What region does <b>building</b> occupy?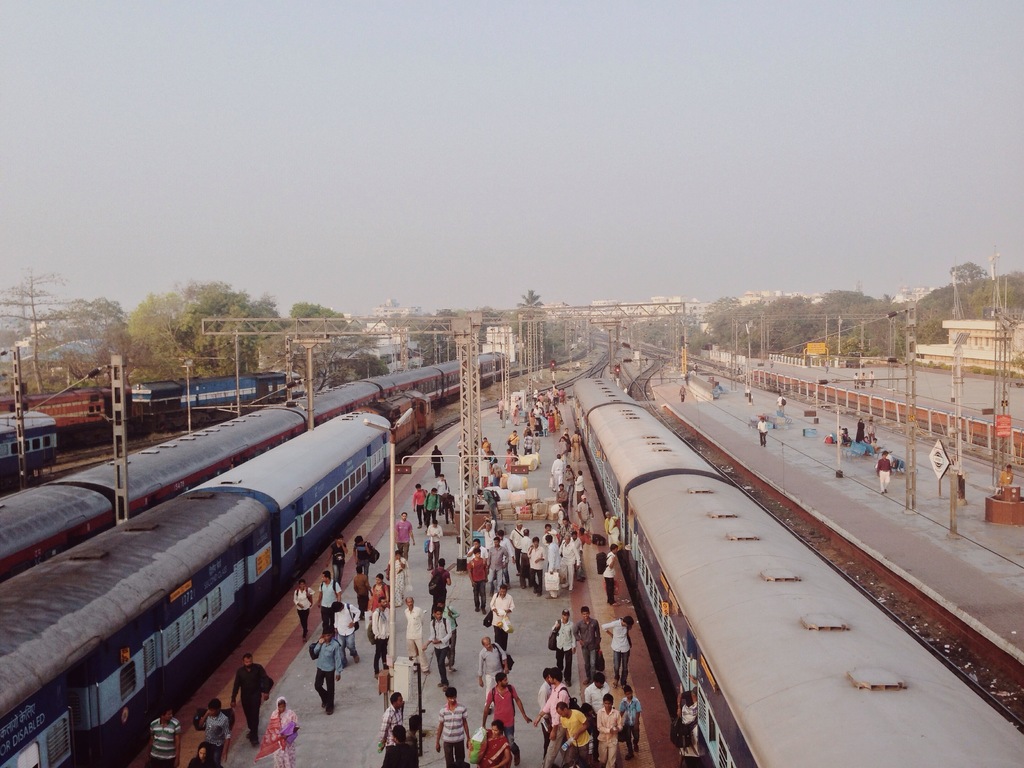
detection(477, 324, 520, 361).
